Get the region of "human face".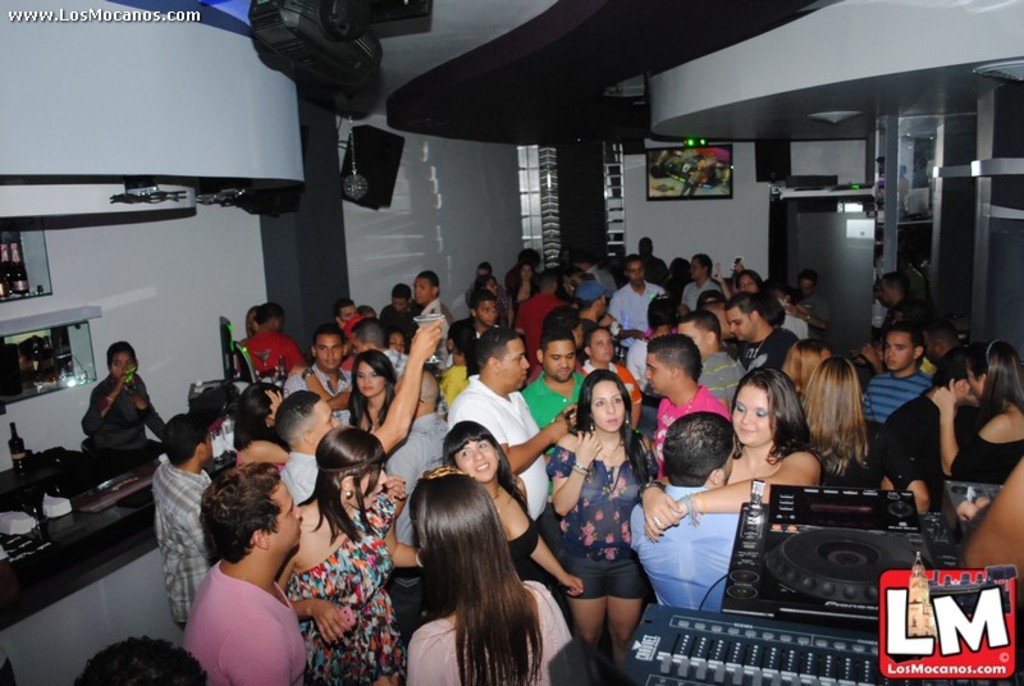
left=884, top=331, right=918, bottom=370.
